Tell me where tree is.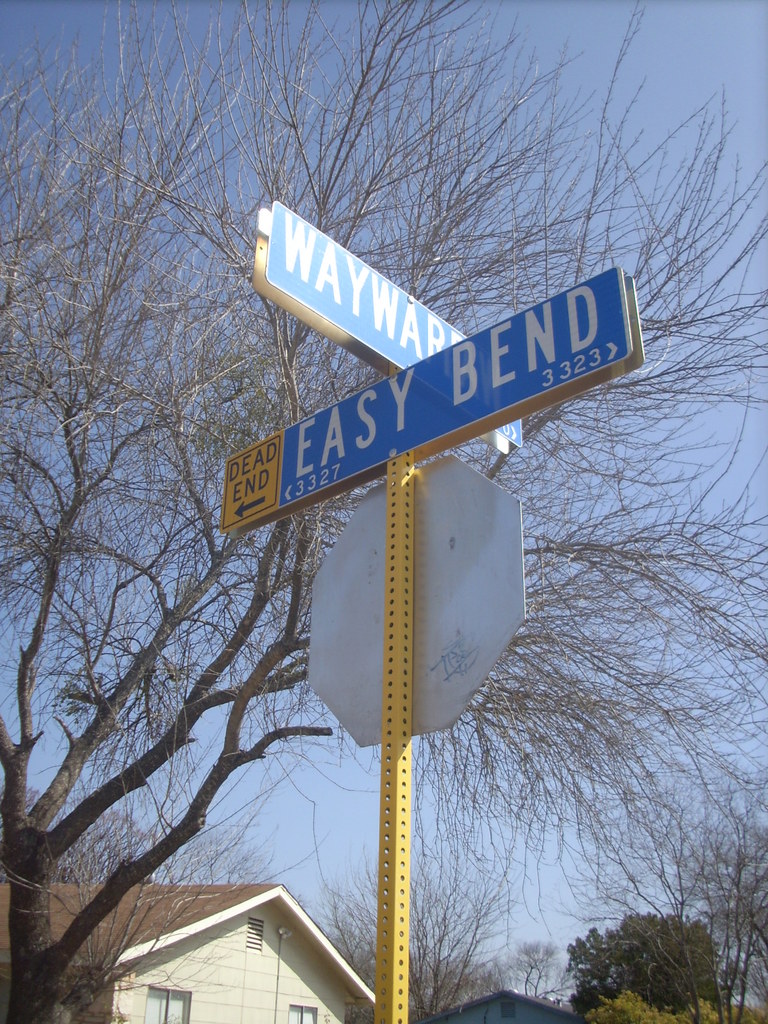
tree is at [x1=549, y1=751, x2=767, y2=1021].
